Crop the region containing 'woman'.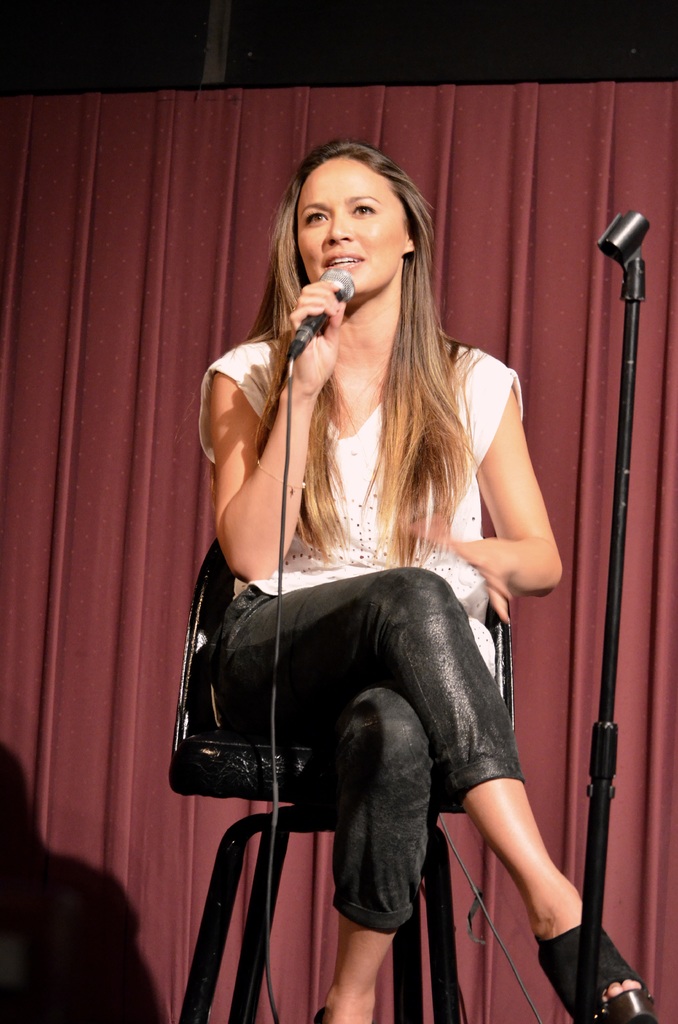
Crop region: bbox=[163, 95, 544, 1023].
